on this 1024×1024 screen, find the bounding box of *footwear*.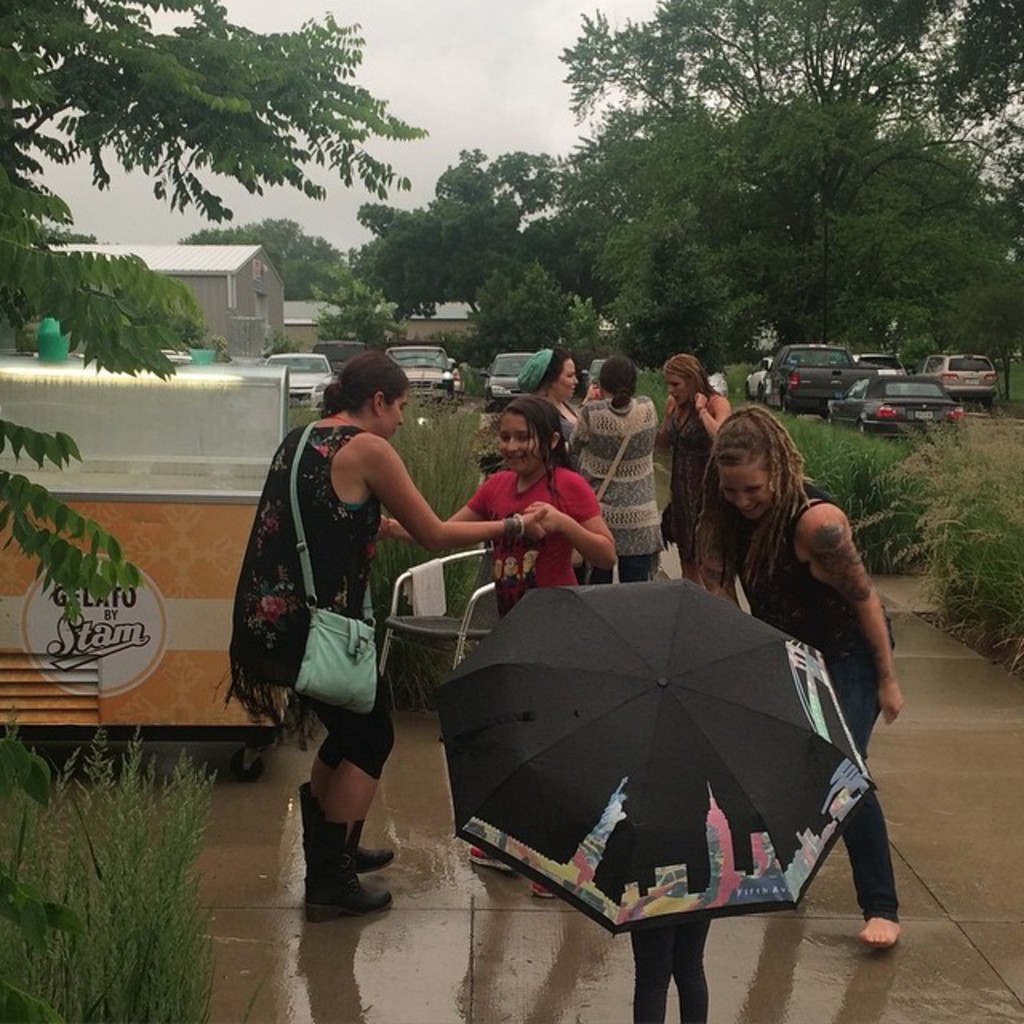
Bounding box: rect(291, 787, 402, 867).
